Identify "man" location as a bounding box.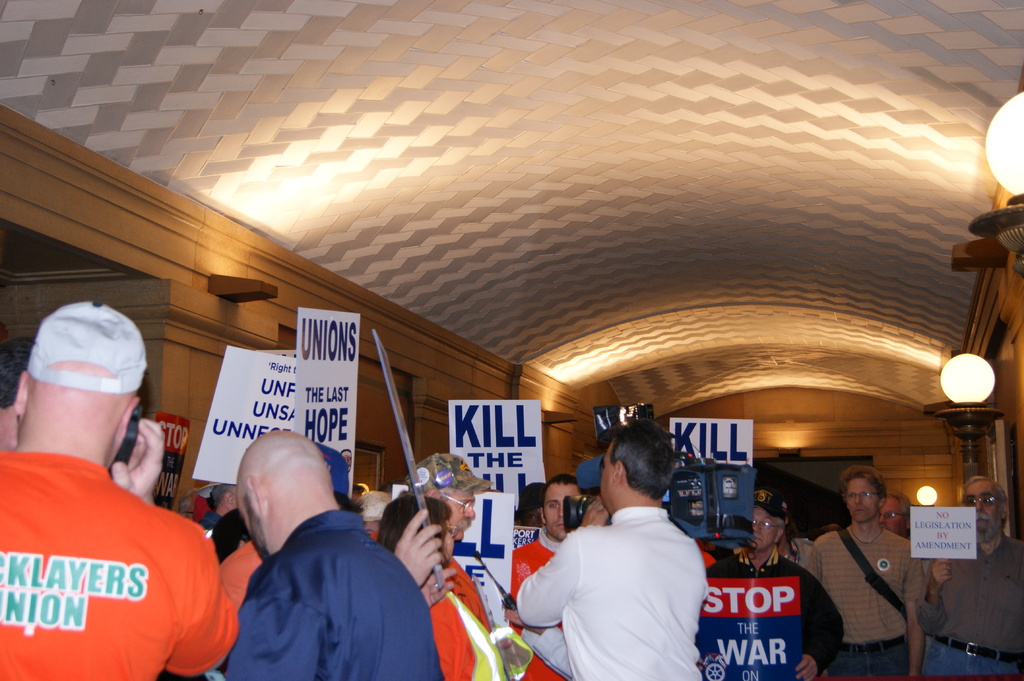
l=508, t=470, r=594, b=680.
